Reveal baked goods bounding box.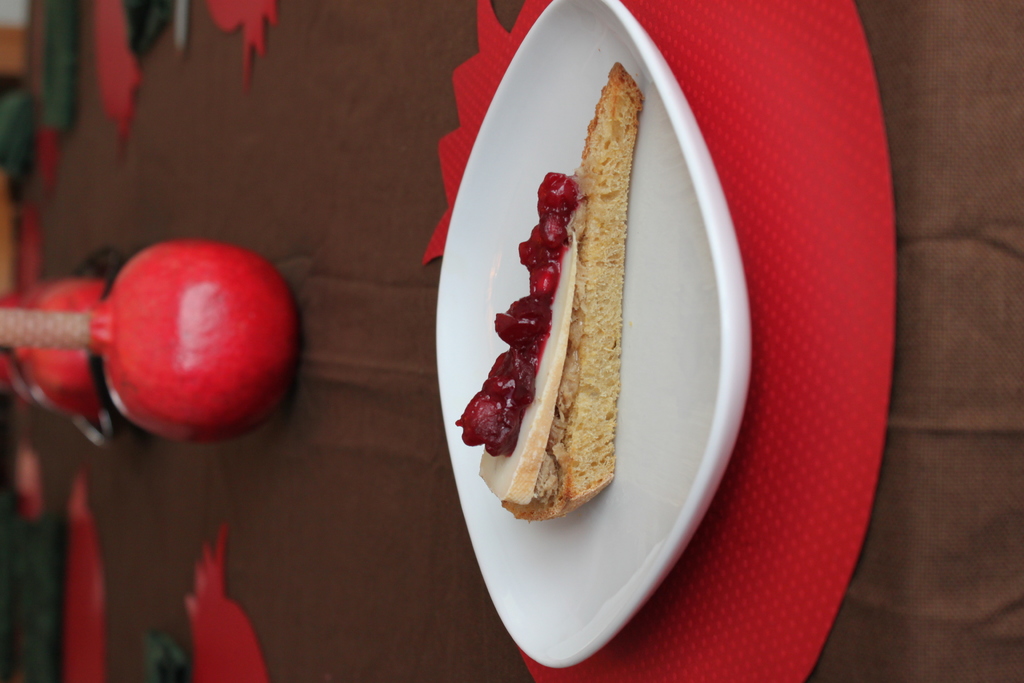
Revealed: [451, 56, 648, 525].
